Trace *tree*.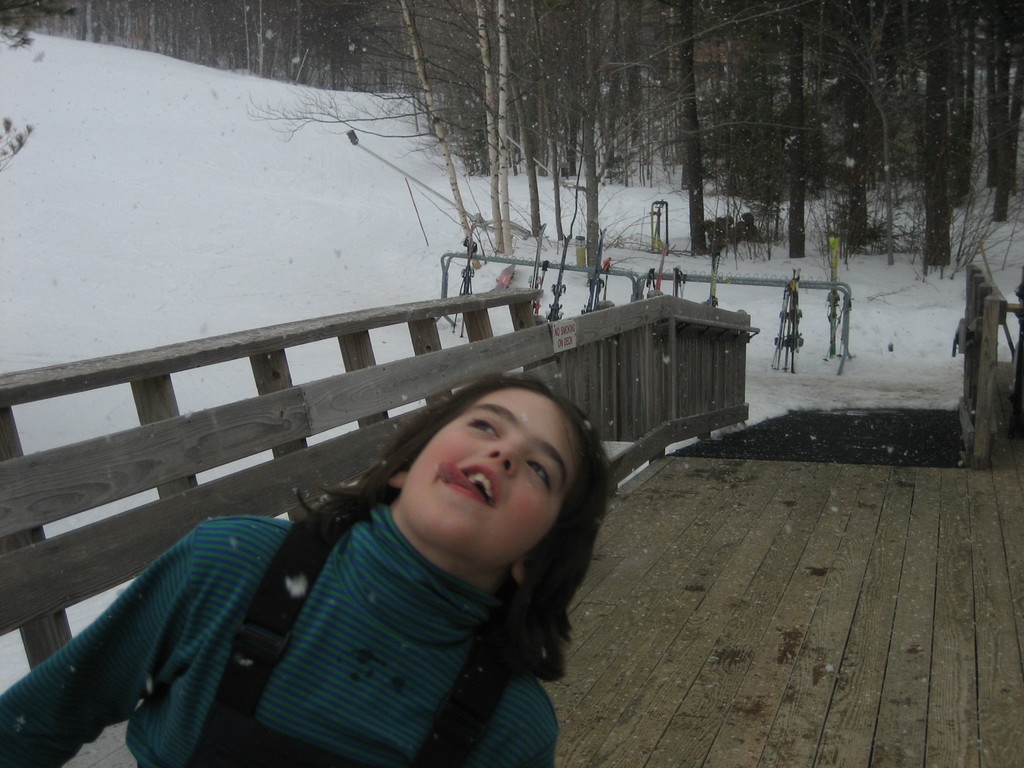
Traced to (916,0,957,270).
